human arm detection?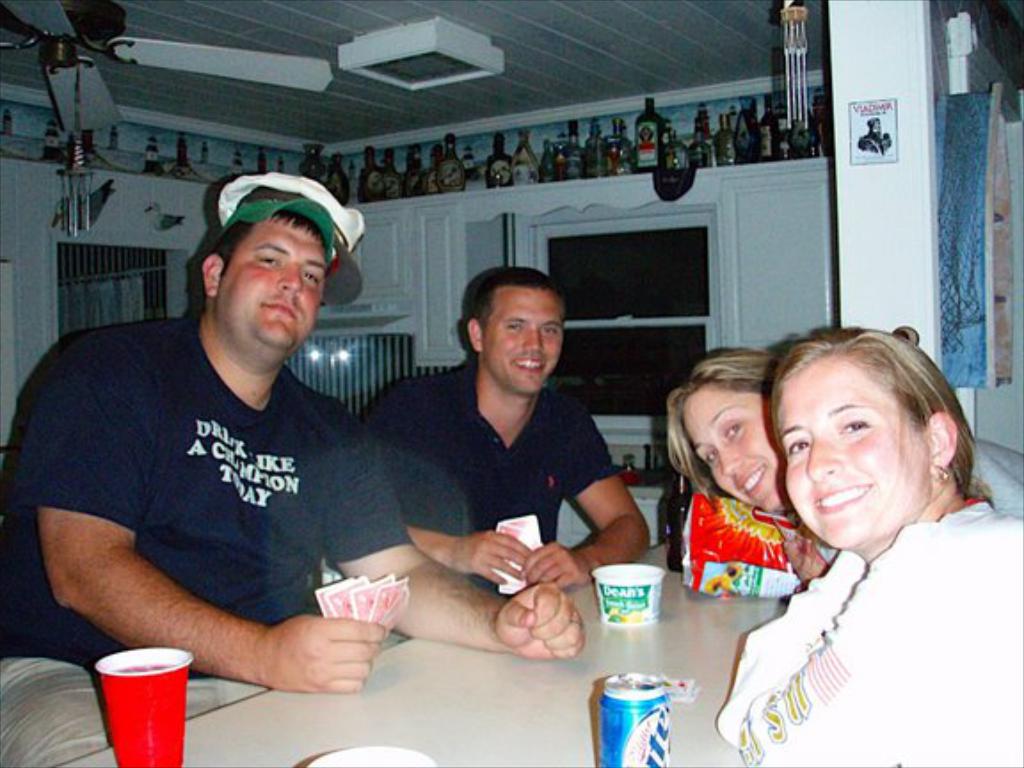
713, 546, 974, 764
